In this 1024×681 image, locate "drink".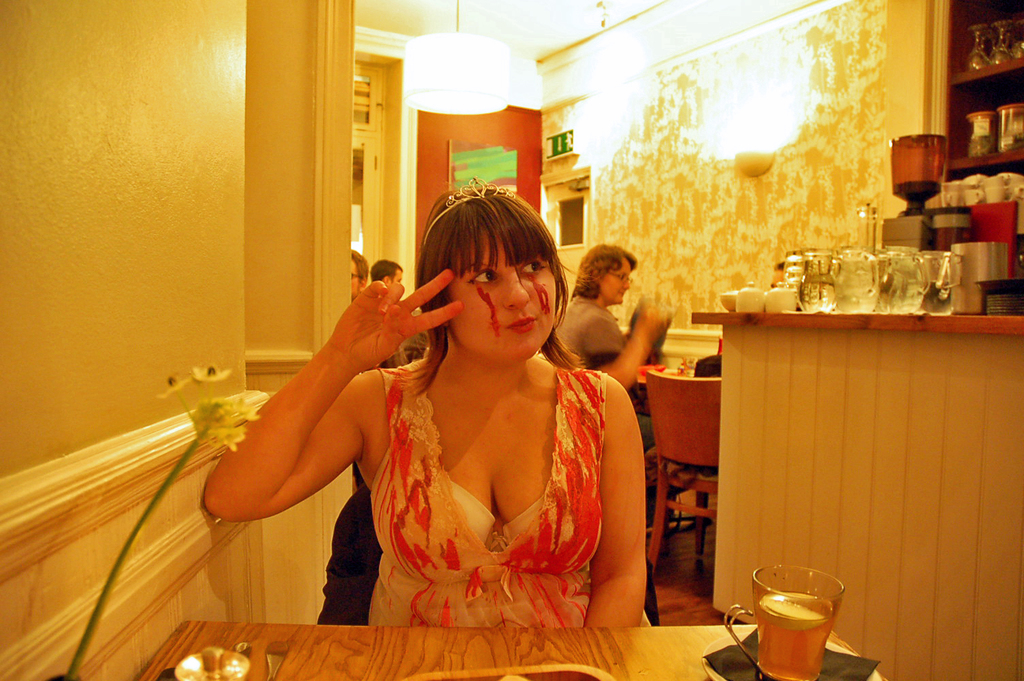
Bounding box: [left=753, top=592, right=829, bottom=680].
